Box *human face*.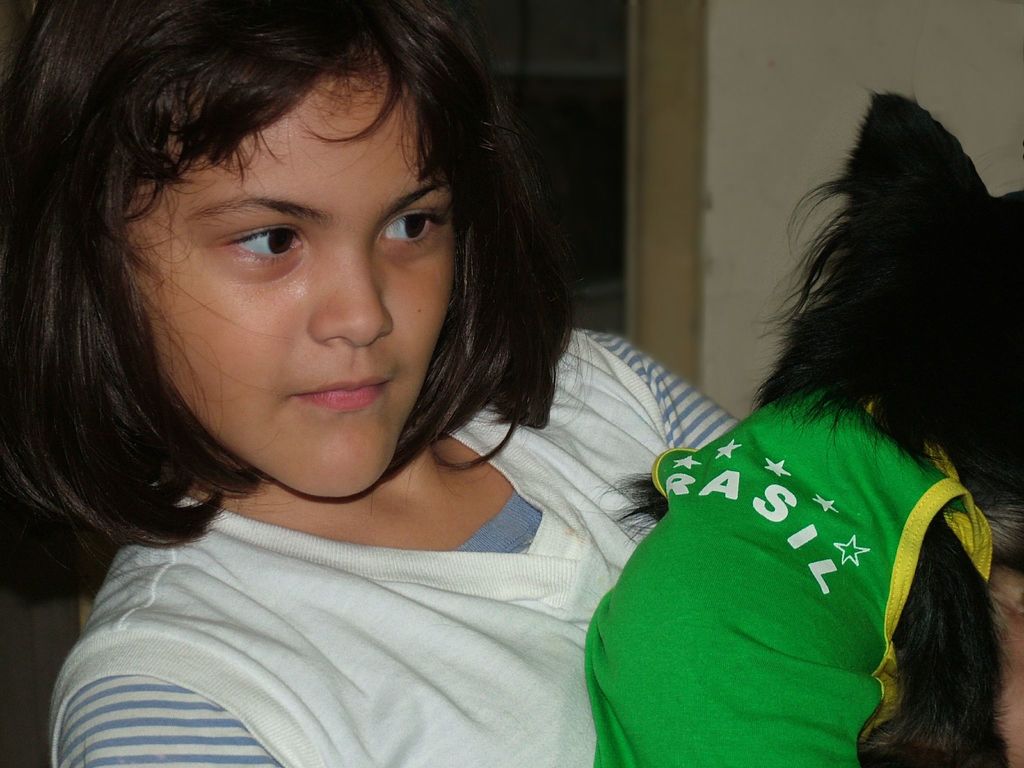
{"x1": 120, "y1": 77, "x2": 455, "y2": 497}.
